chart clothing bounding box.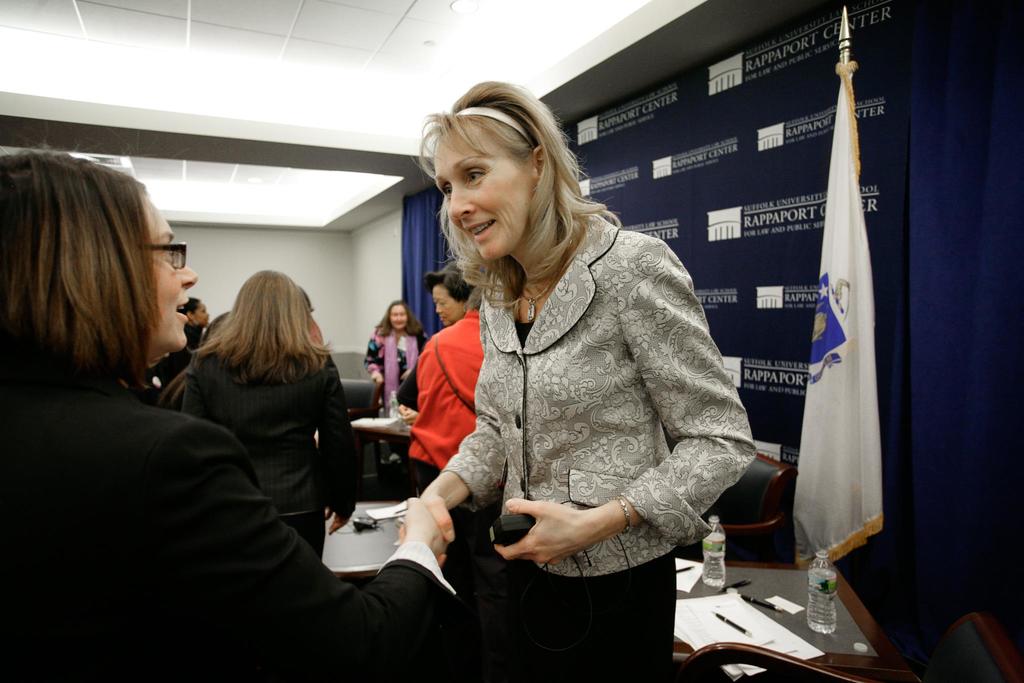
Charted: BBox(390, 188, 767, 654).
